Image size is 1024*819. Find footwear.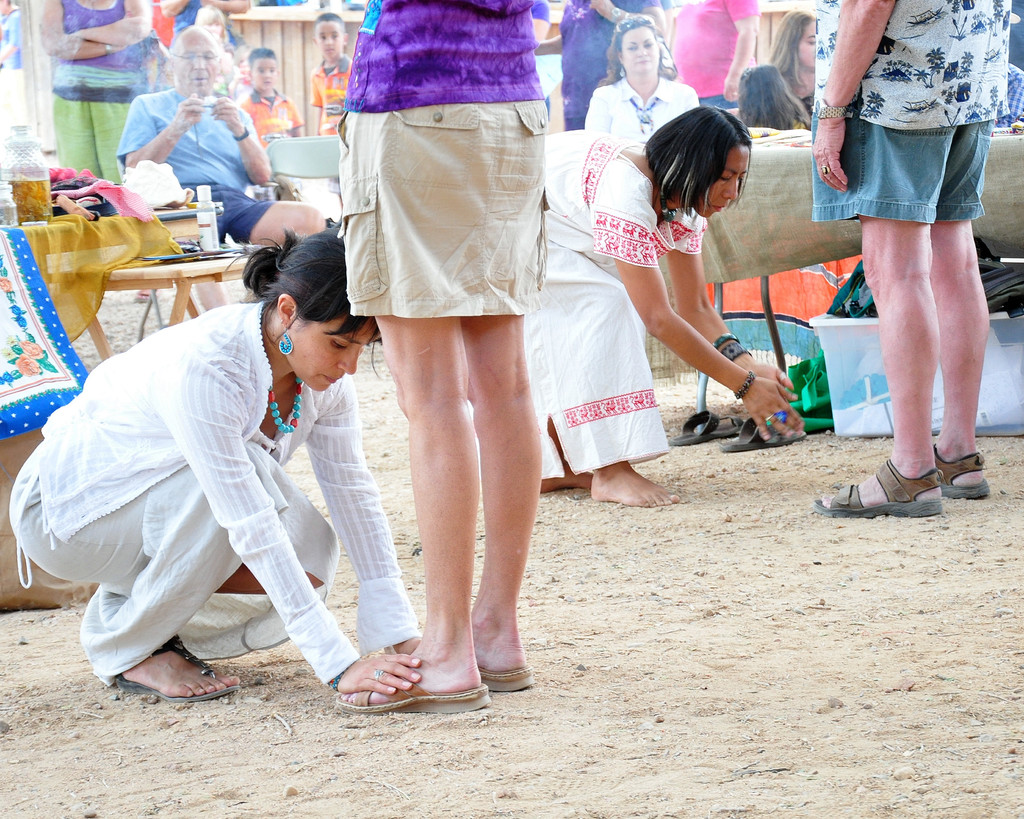
pyautogui.locateOnScreen(668, 409, 748, 443).
